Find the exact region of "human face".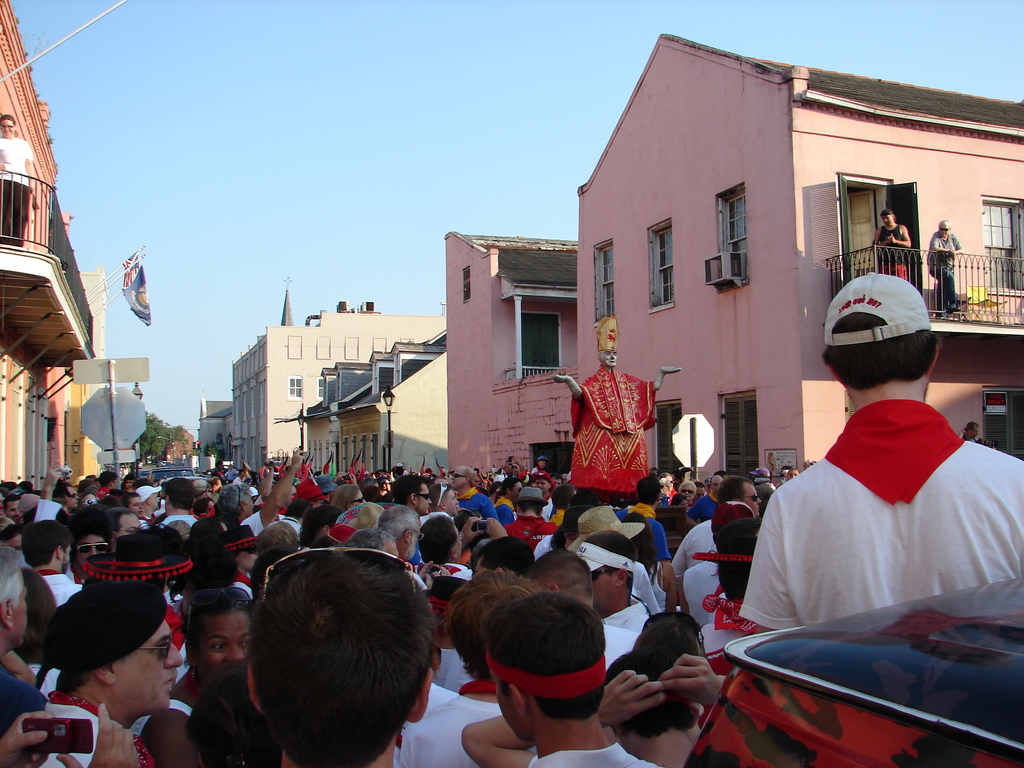
Exact region: {"left": 444, "top": 489, "right": 457, "bottom": 516}.
